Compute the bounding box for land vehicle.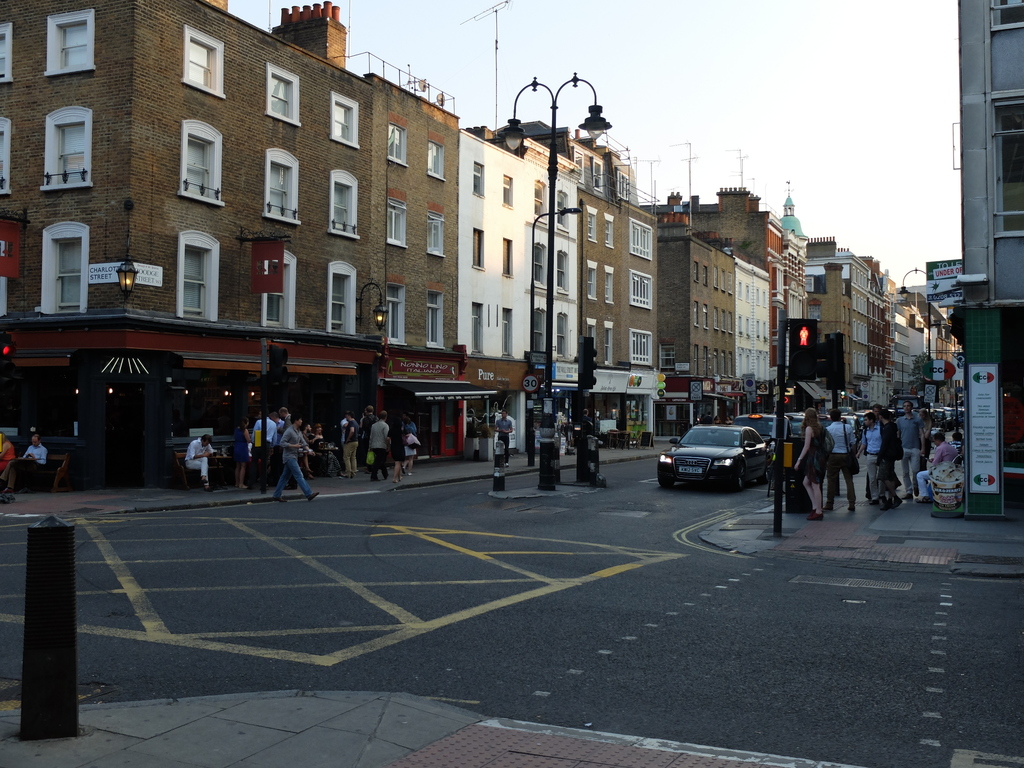
bbox(655, 412, 773, 495).
